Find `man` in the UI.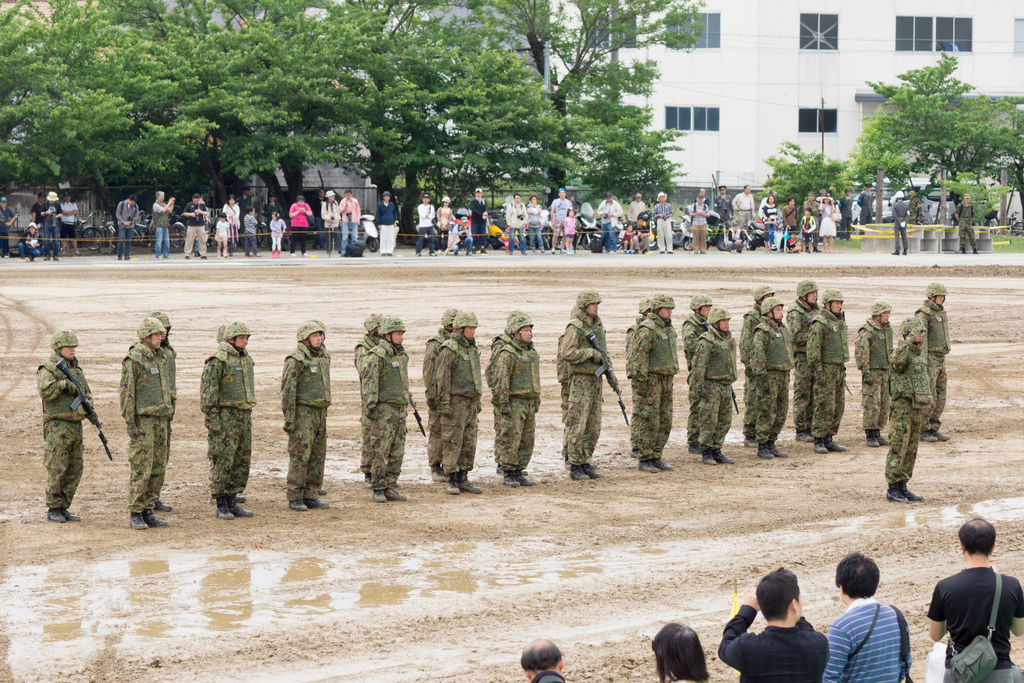
UI element at (353,313,388,494).
